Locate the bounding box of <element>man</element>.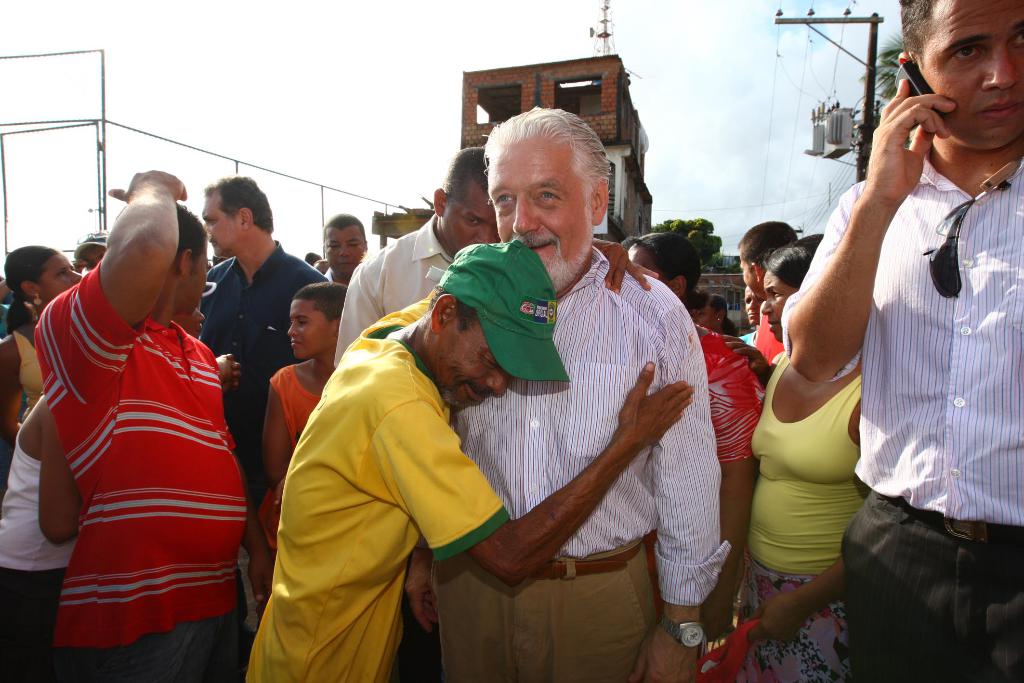
Bounding box: select_region(33, 168, 253, 682).
